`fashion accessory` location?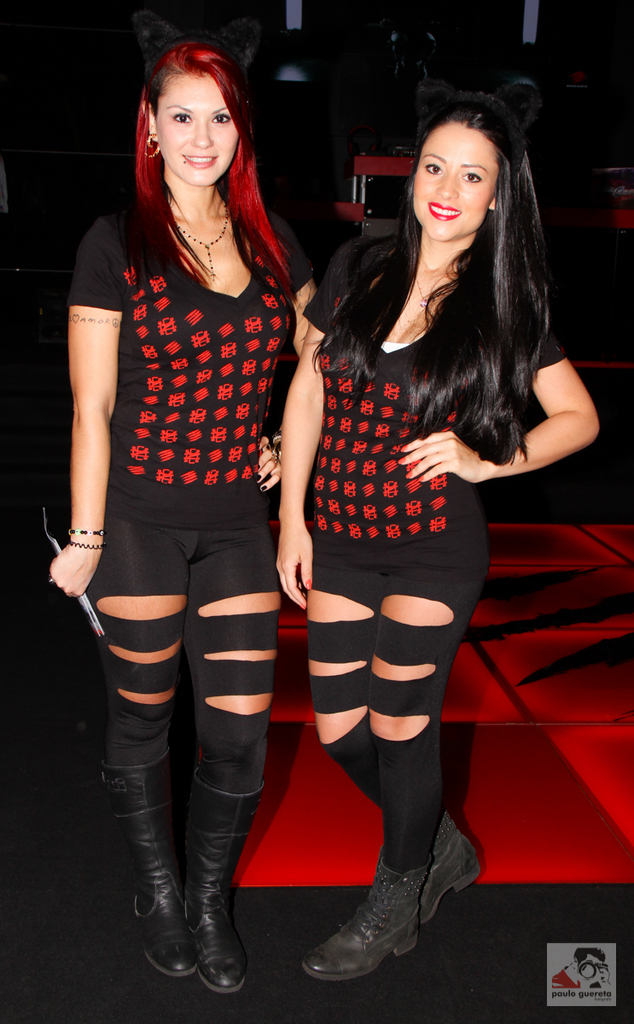
bbox=[417, 809, 484, 929]
